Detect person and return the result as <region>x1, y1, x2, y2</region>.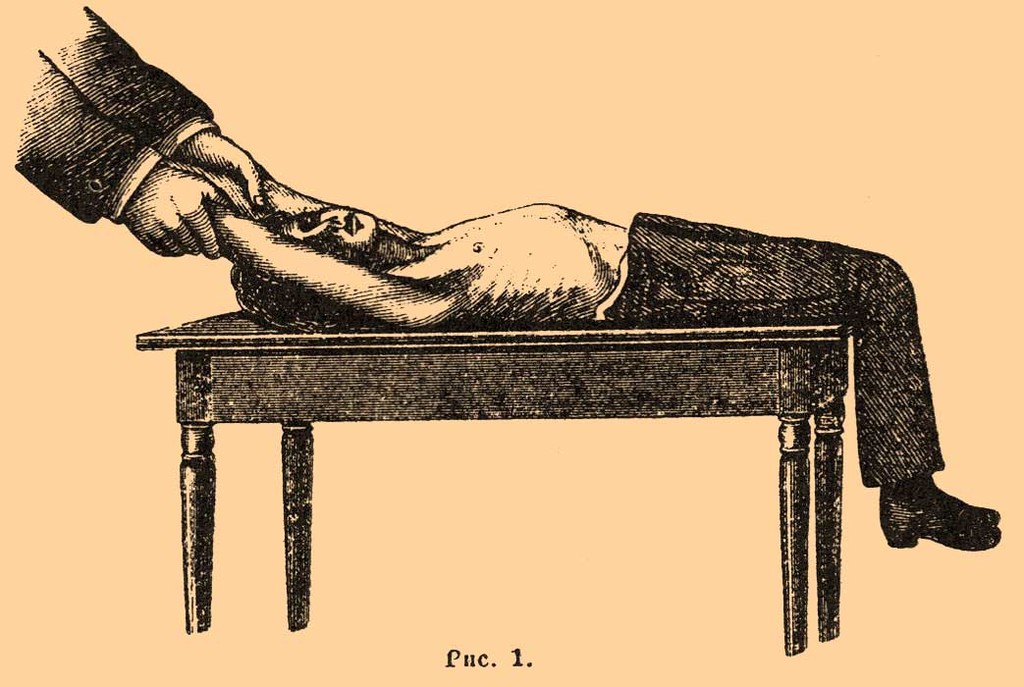
<region>8, 1, 279, 254</region>.
